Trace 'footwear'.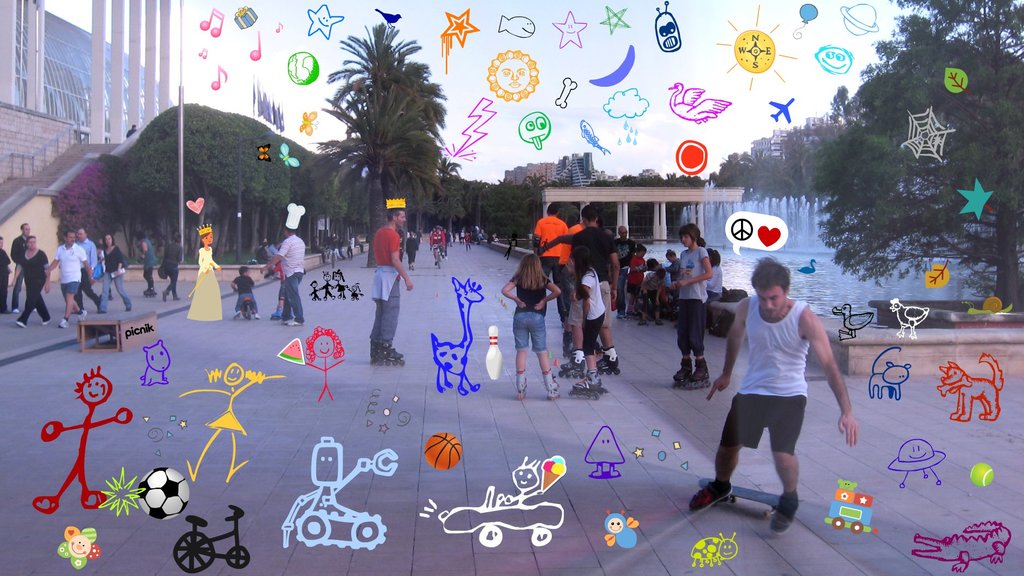
Traced to locate(675, 362, 697, 378).
